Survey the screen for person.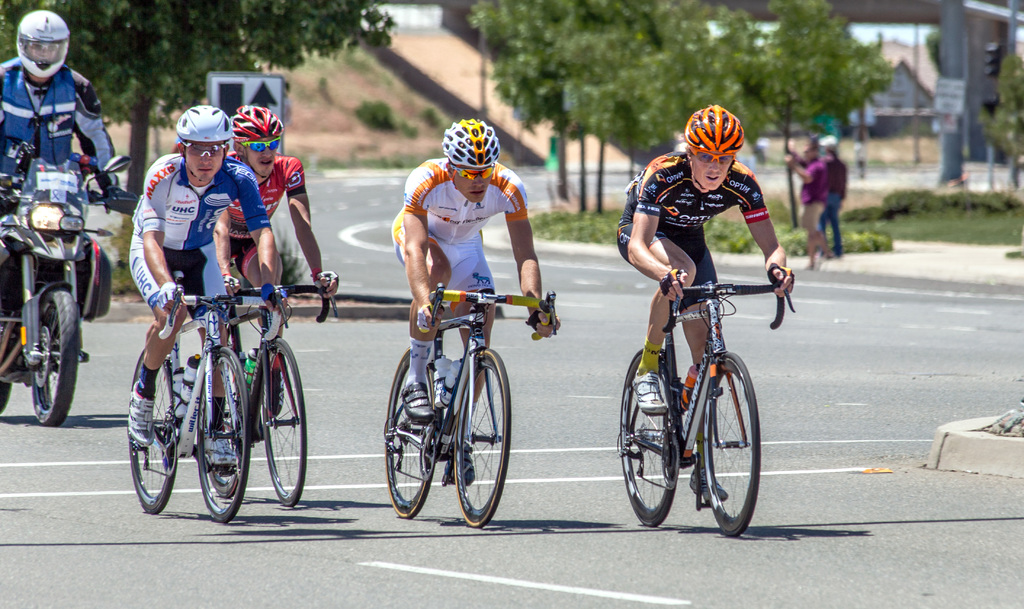
Survey found: box(121, 99, 286, 453).
